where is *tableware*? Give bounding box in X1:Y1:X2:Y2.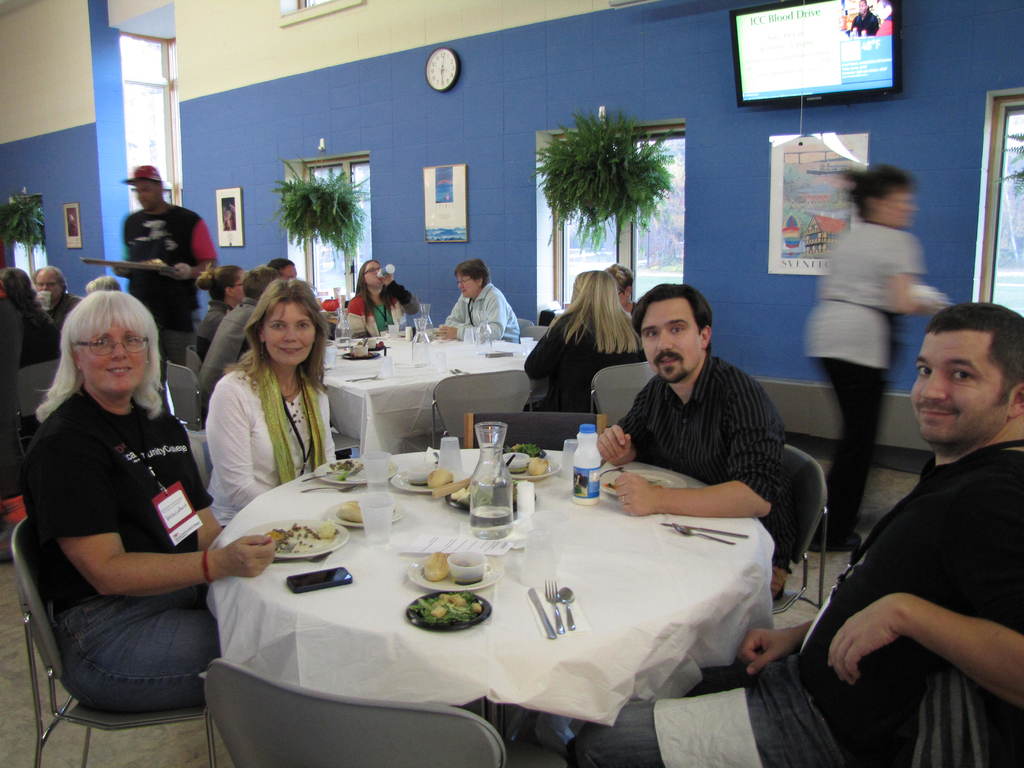
381:355:394:378.
